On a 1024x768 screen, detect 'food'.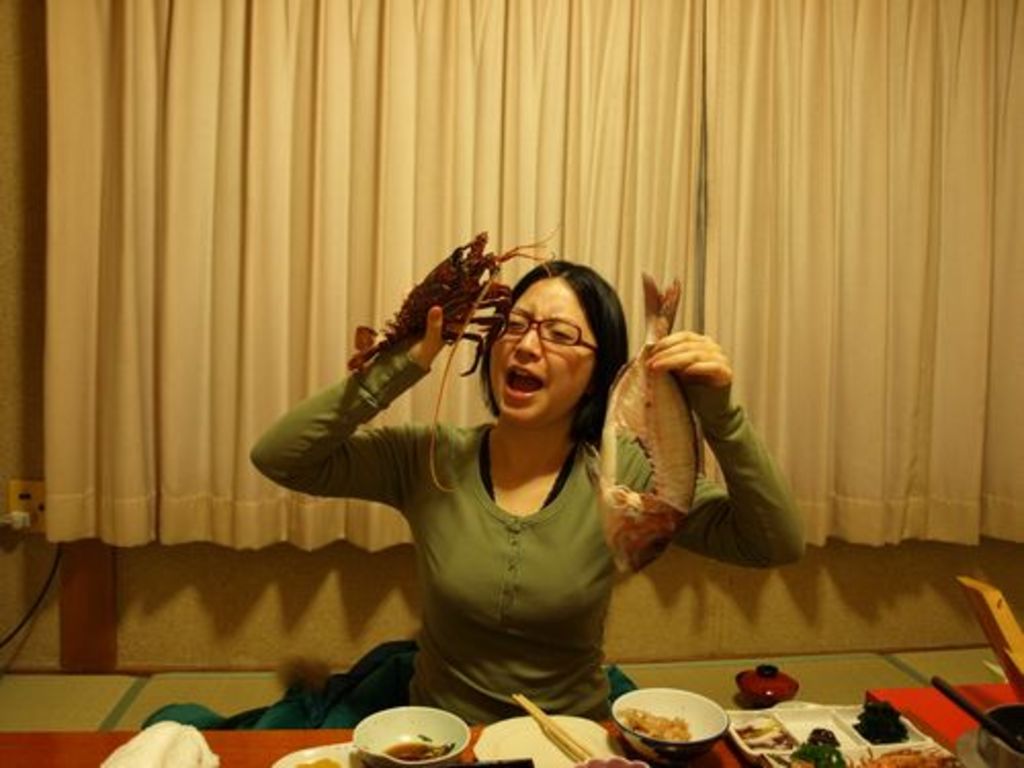
[left=590, top=279, right=688, bottom=575].
